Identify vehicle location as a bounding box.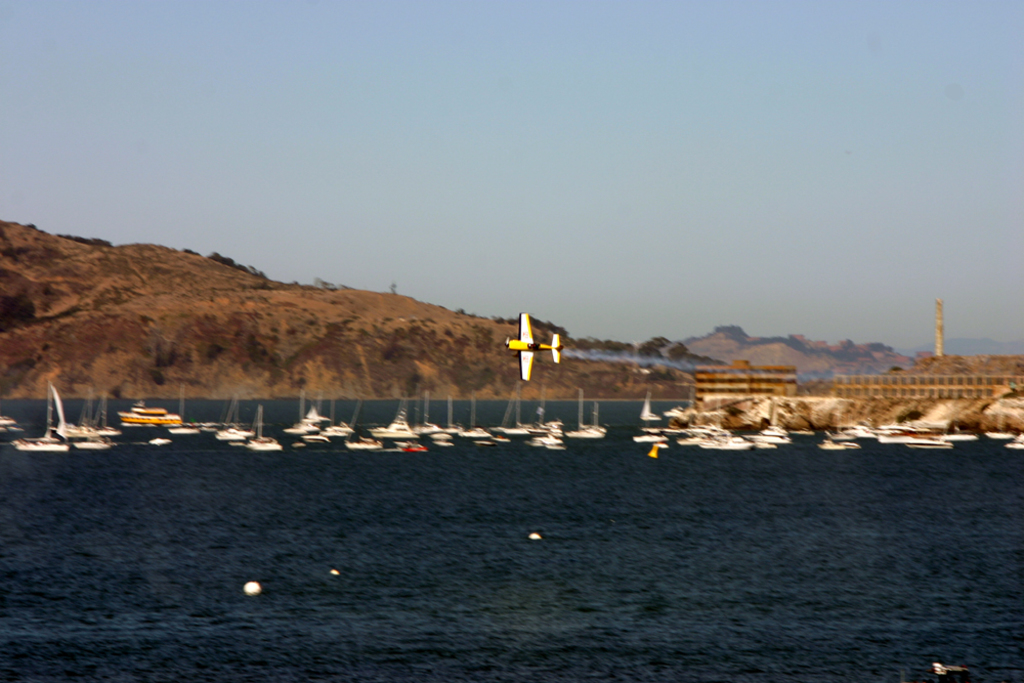
[248, 411, 280, 451].
